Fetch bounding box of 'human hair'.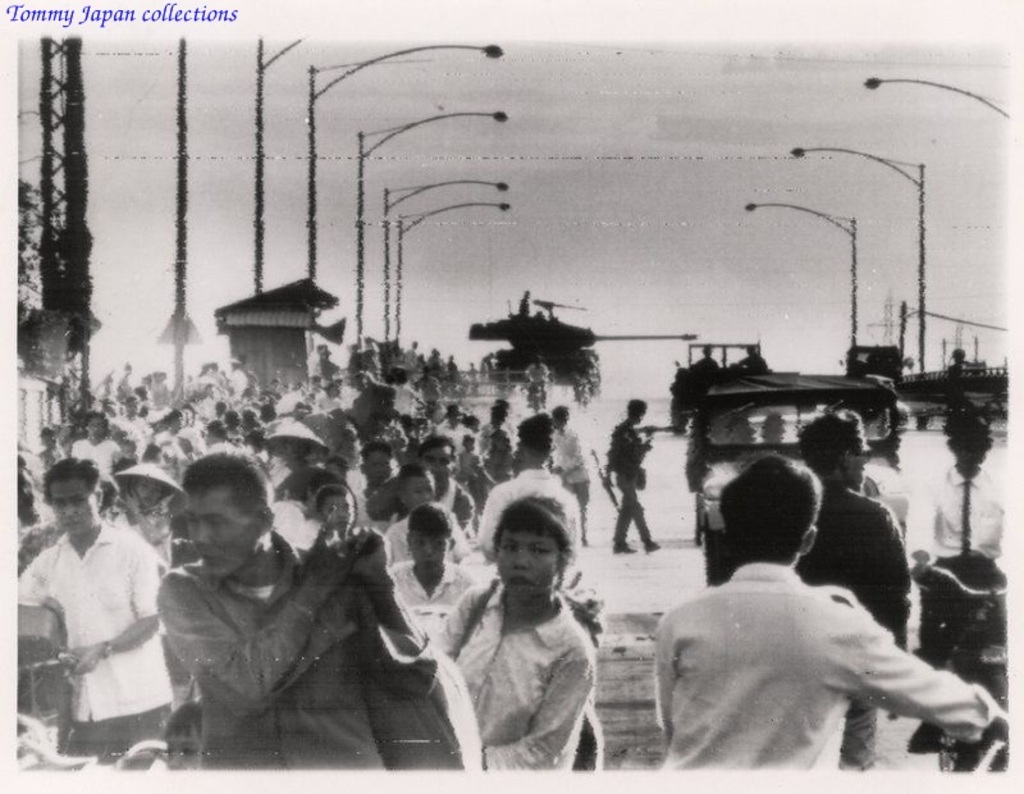
Bbox: 179,444,271,515.
